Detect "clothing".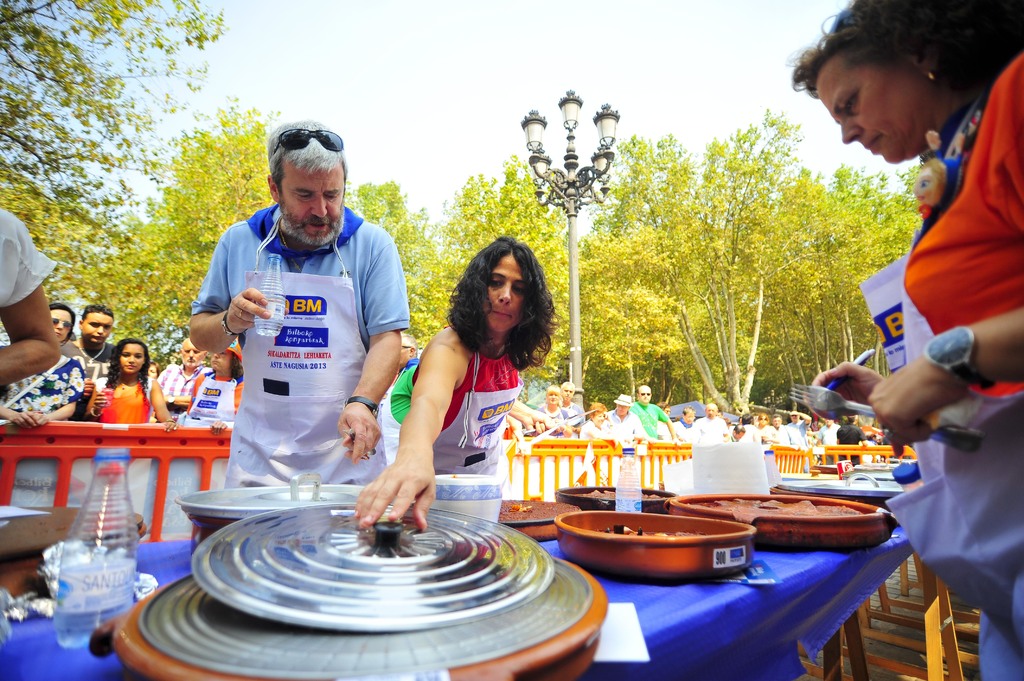
Detected at bbox=(0, 207, 58, 312).
